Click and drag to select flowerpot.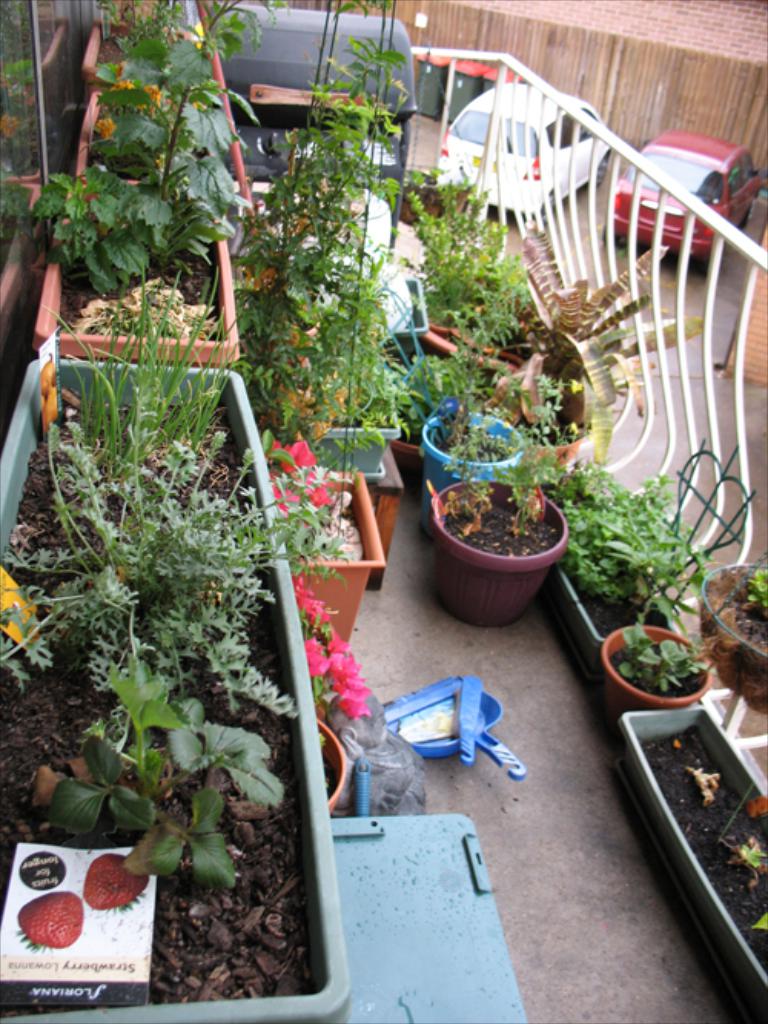
Selection: BBox(298, 461, 381, 649).
